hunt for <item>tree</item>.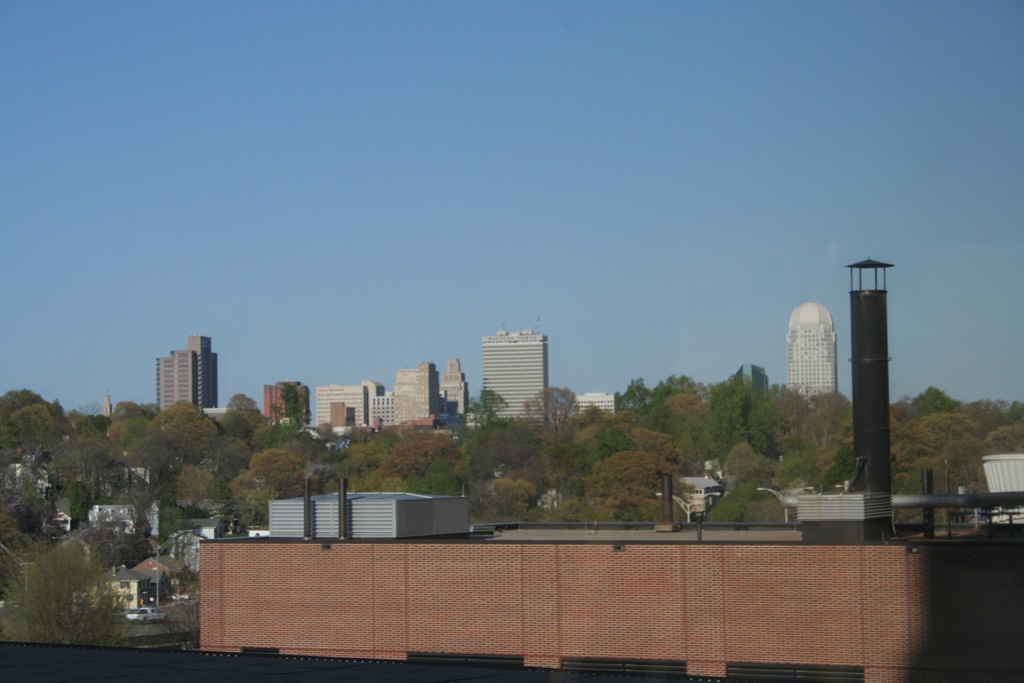
Hunted down at Rect(324, 434, 410, 493).
